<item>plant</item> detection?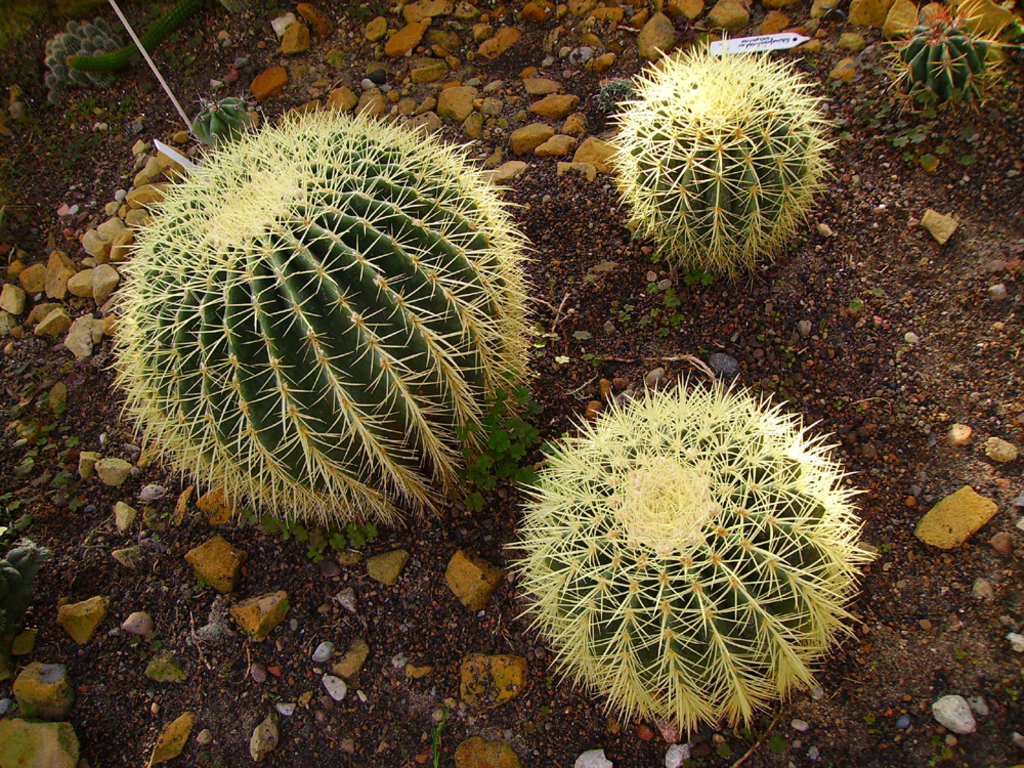
detection(187, 85, 262, 145)
